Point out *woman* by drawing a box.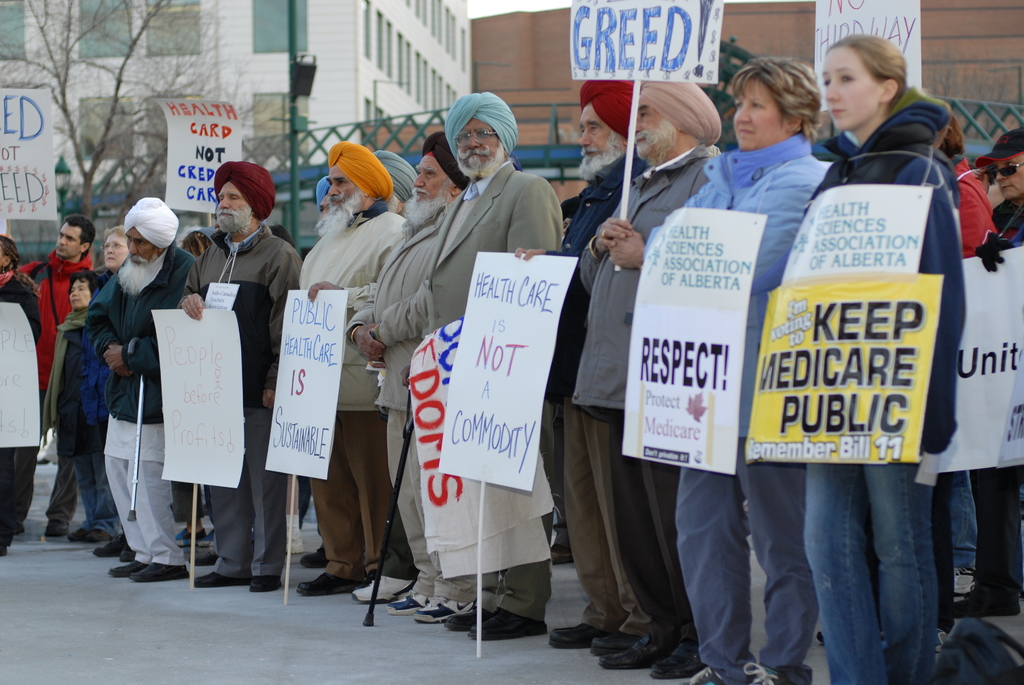
BBox(645, 58, 834, 684).
